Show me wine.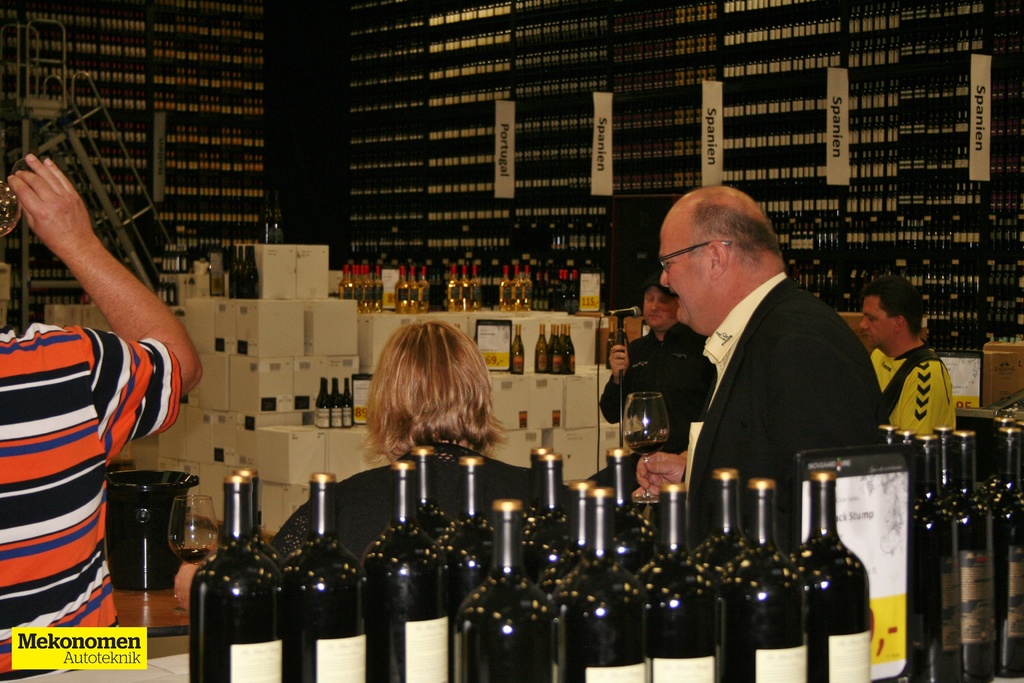
wine is here: BBox(410, 262, 417, 311).
